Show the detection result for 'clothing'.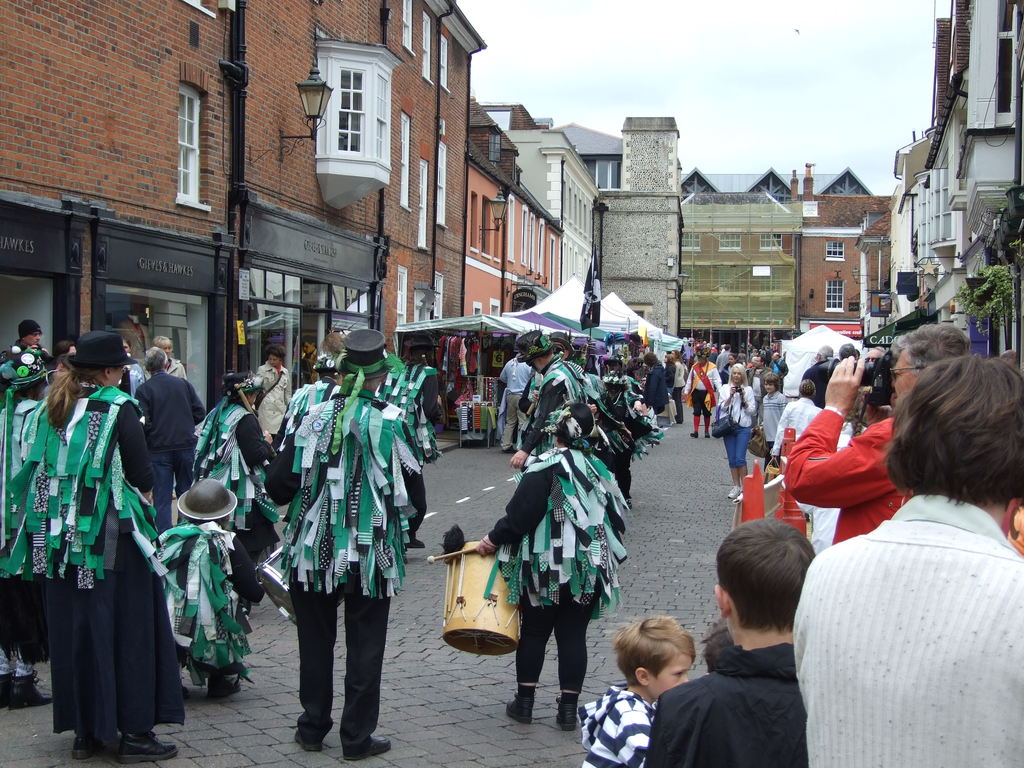
crop(39, 360, 168, 767).
